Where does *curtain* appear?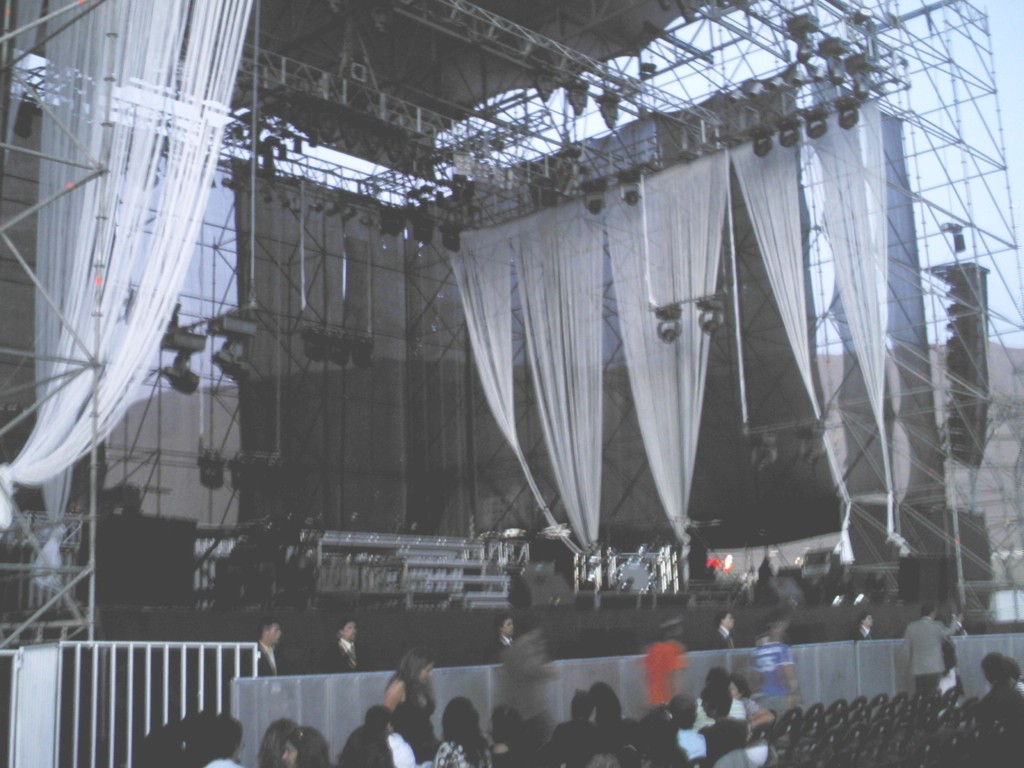
Appears at bbox=(443, 104, 916, 566).
